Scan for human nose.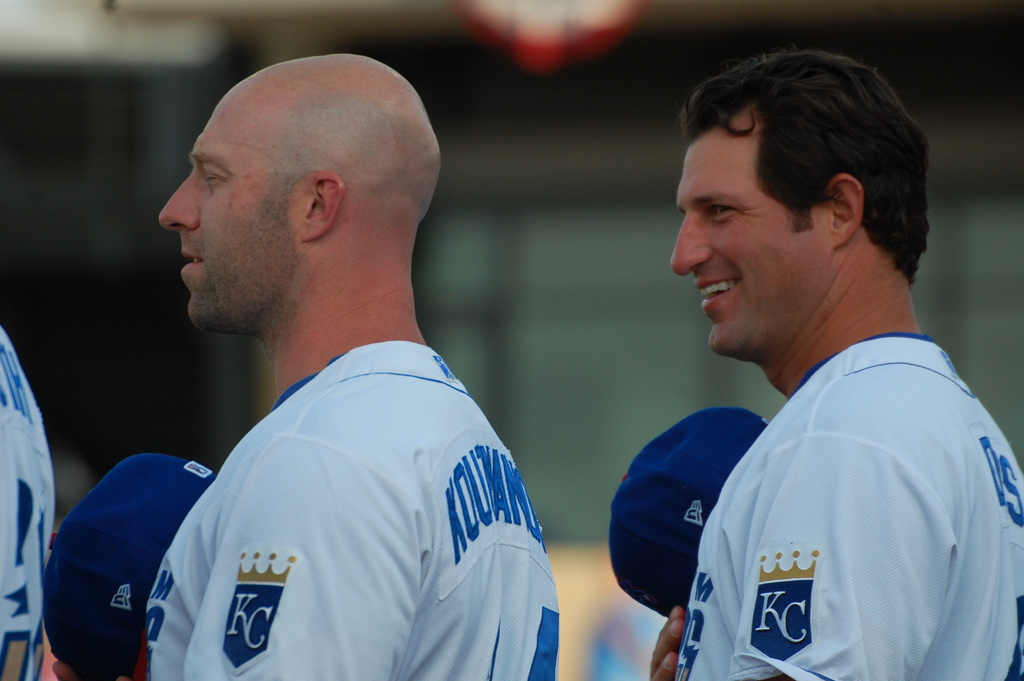
Scan result: 156 167 200 233.
